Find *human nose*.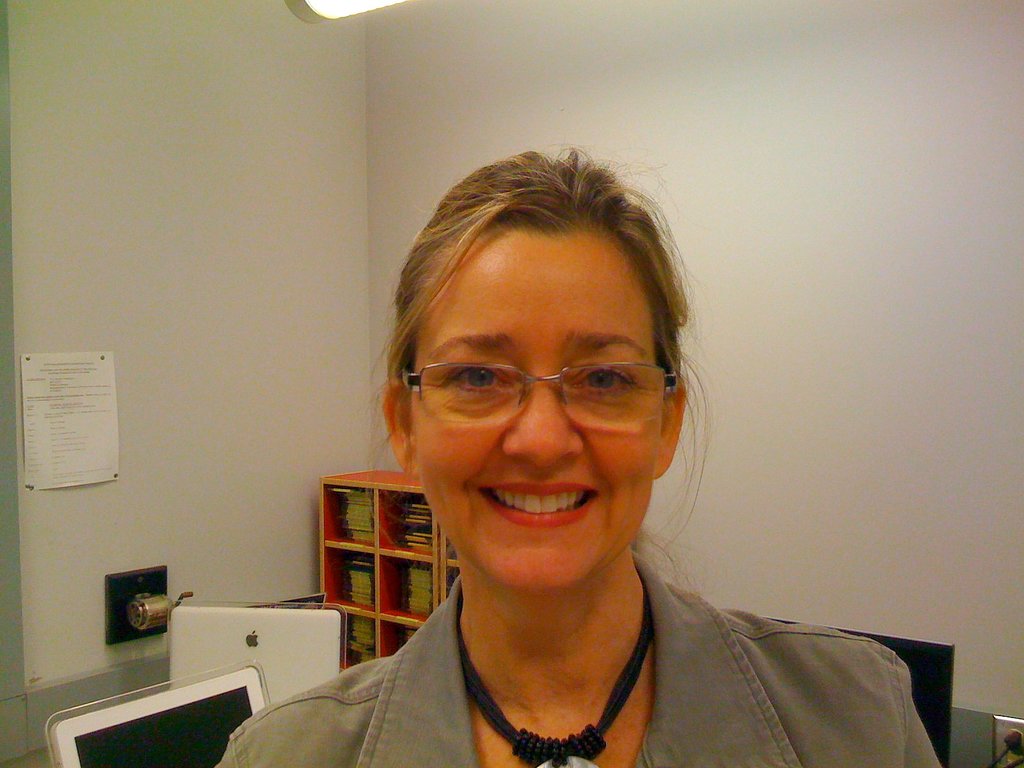
[497, 385, 582, 470].
